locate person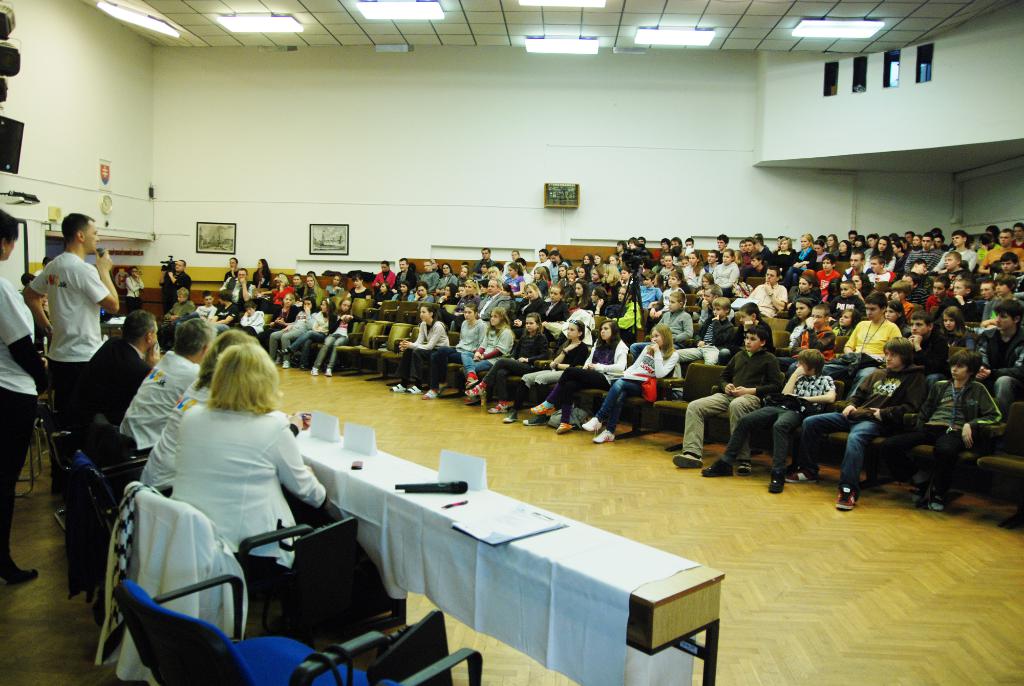
BBox(456, 284, 483, 315)
